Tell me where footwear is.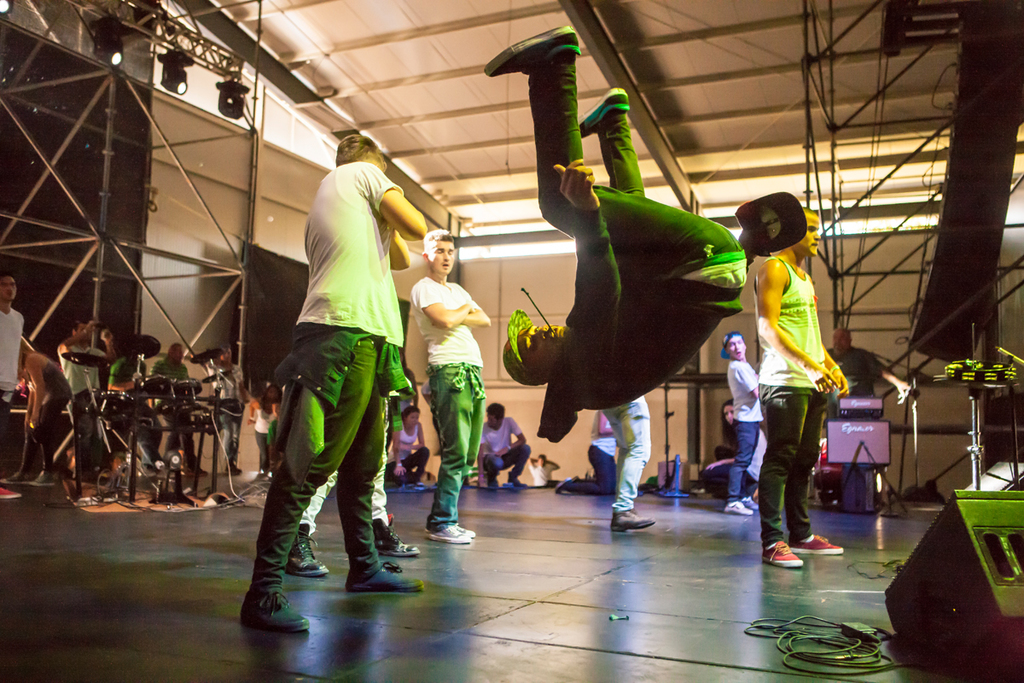
footwear is at region(352, 558, 427, 593).
